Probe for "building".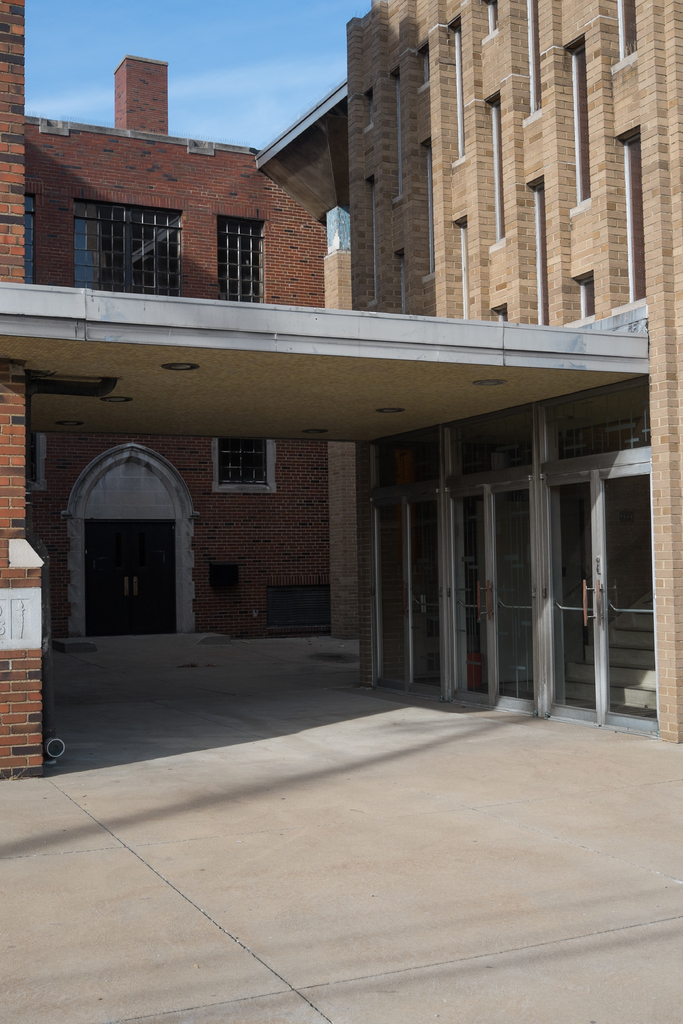
Probe result: 0, 0, 682, 777.
